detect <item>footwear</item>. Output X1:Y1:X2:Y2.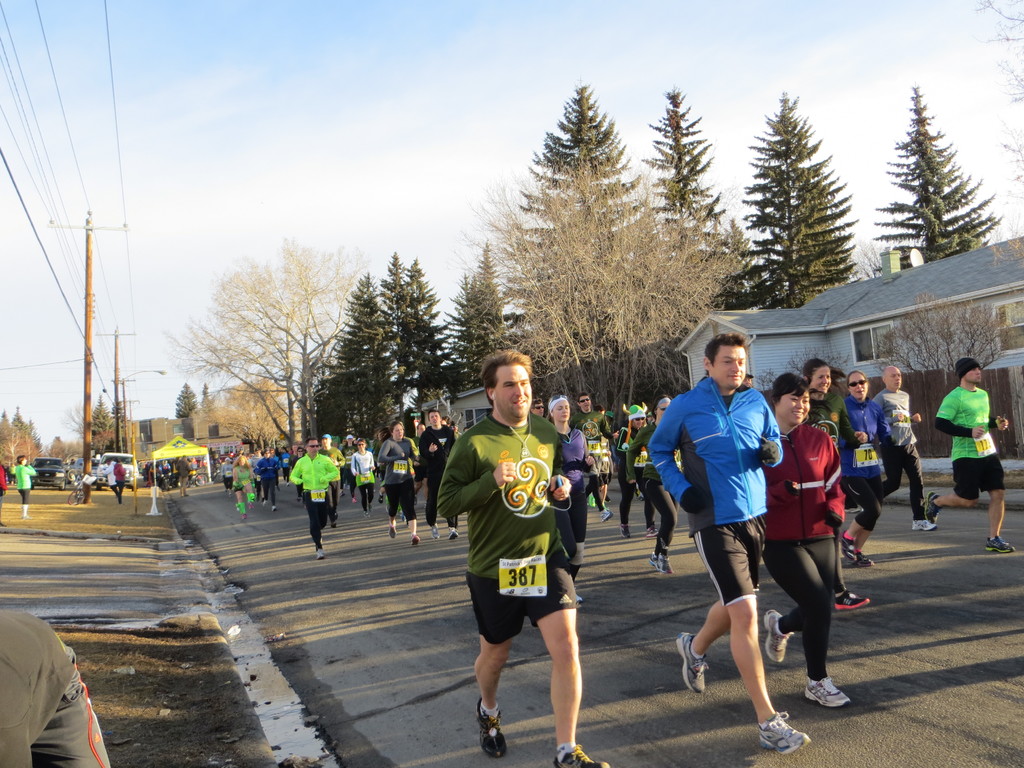
317:548:325:558.
